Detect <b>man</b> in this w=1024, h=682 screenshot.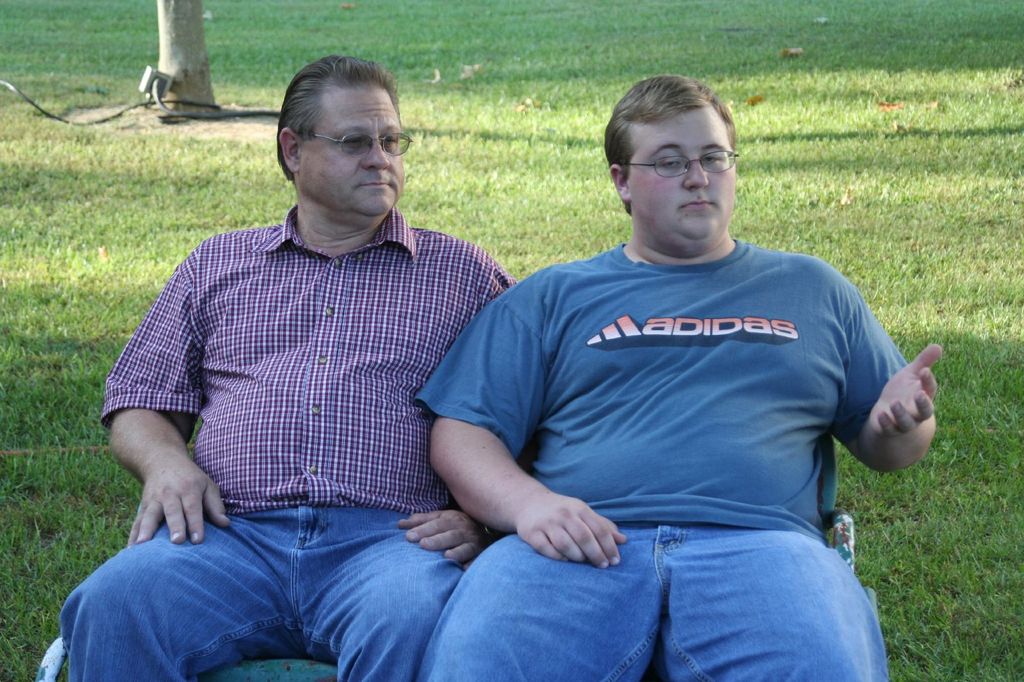
Detection: <region>60, 55, 515, 681</region>.
